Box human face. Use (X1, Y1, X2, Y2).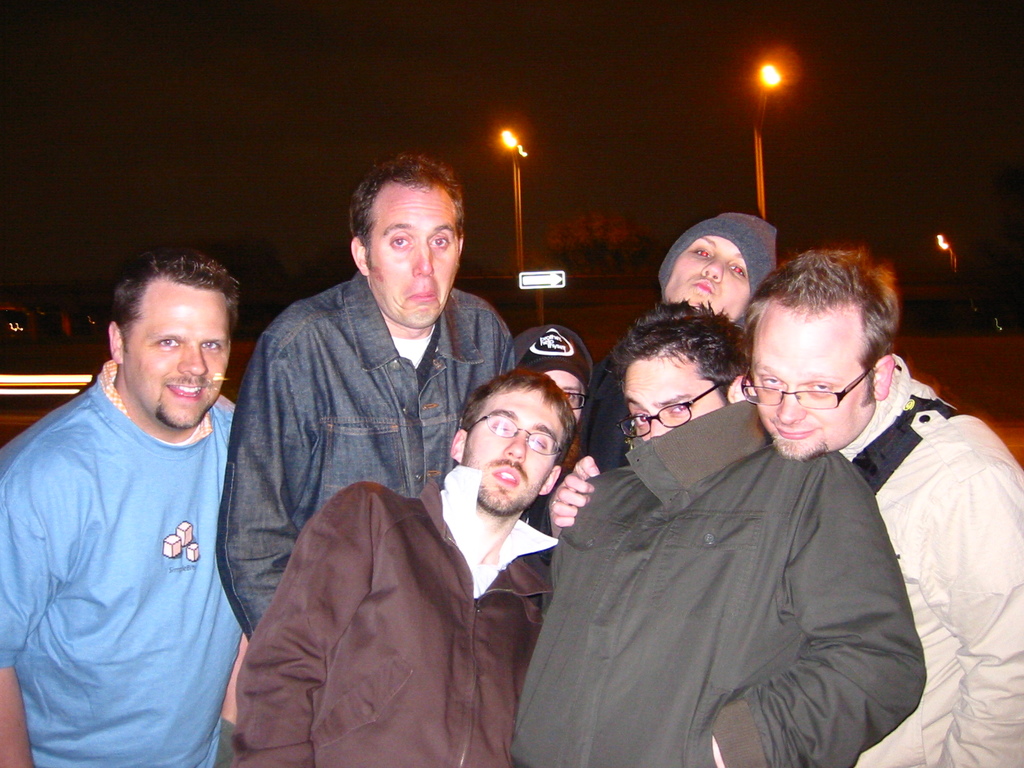
(366, 180, 460, 324).
